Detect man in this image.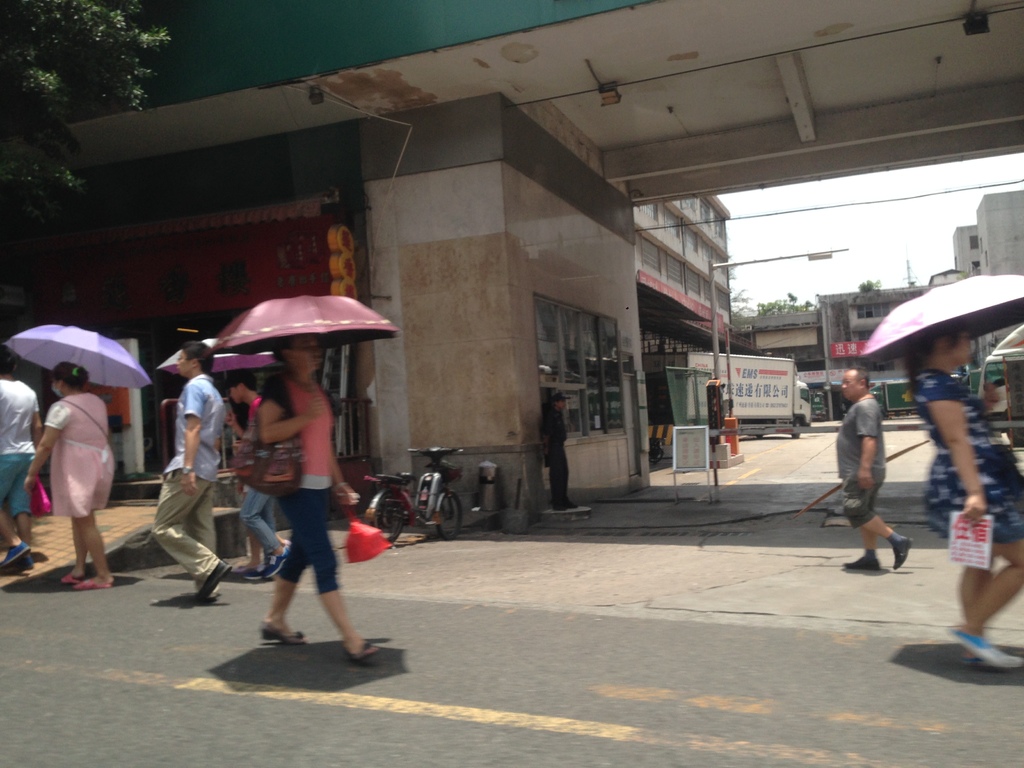
Detection: Rect(831, 367, 920, 577).
